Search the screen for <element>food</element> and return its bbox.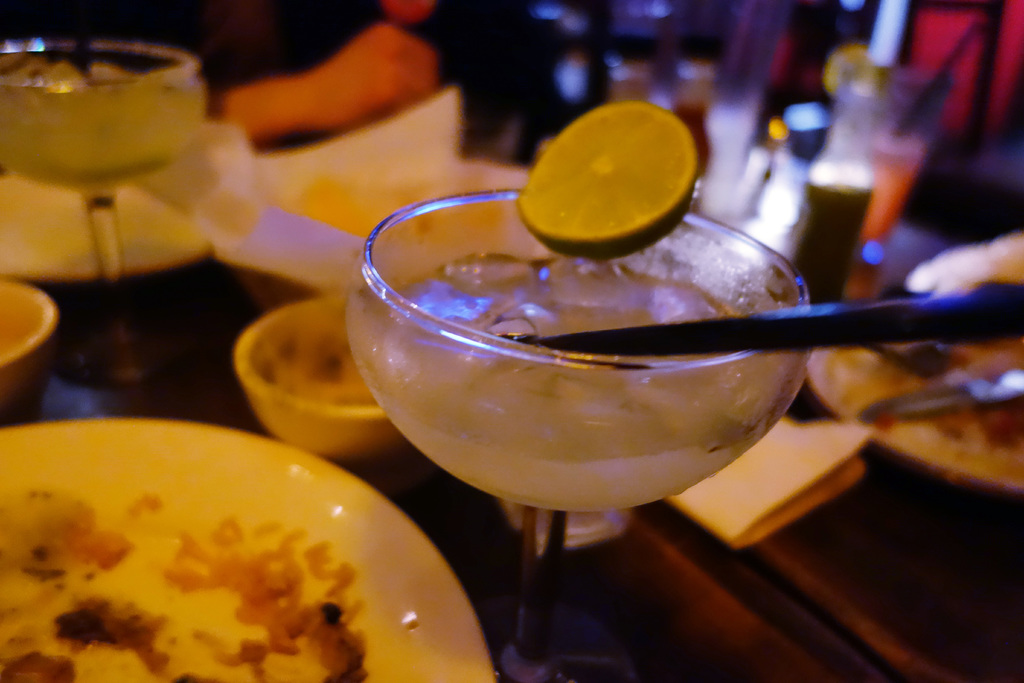
Found: detection(0, 482, 375, 682).
